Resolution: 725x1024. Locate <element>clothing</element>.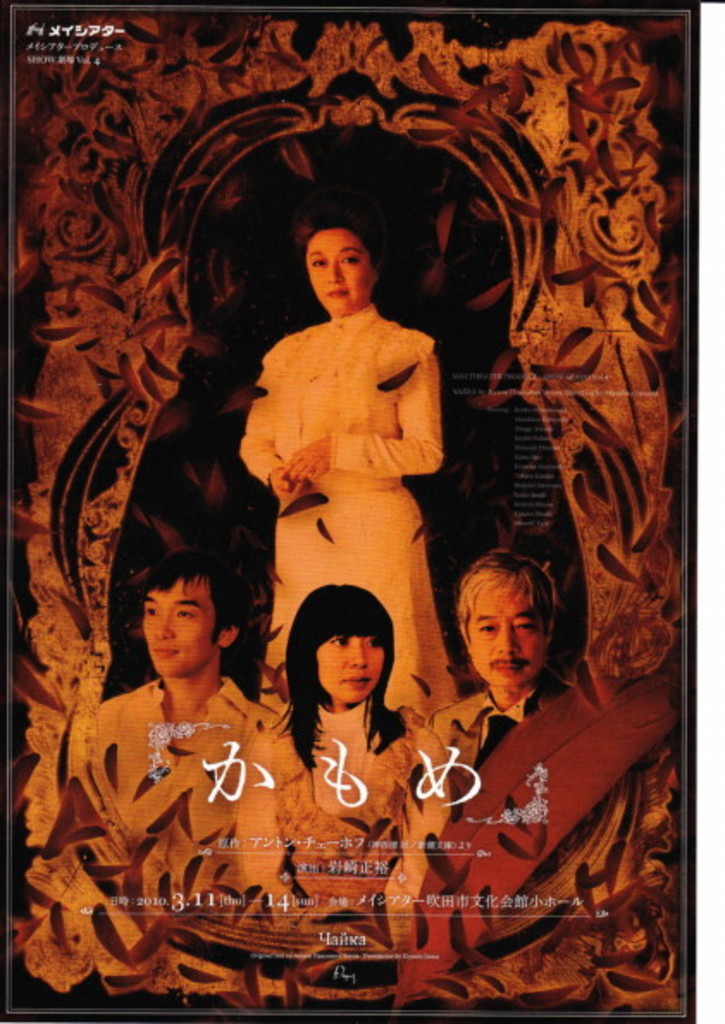
box=[418, 682, 646, 921].
